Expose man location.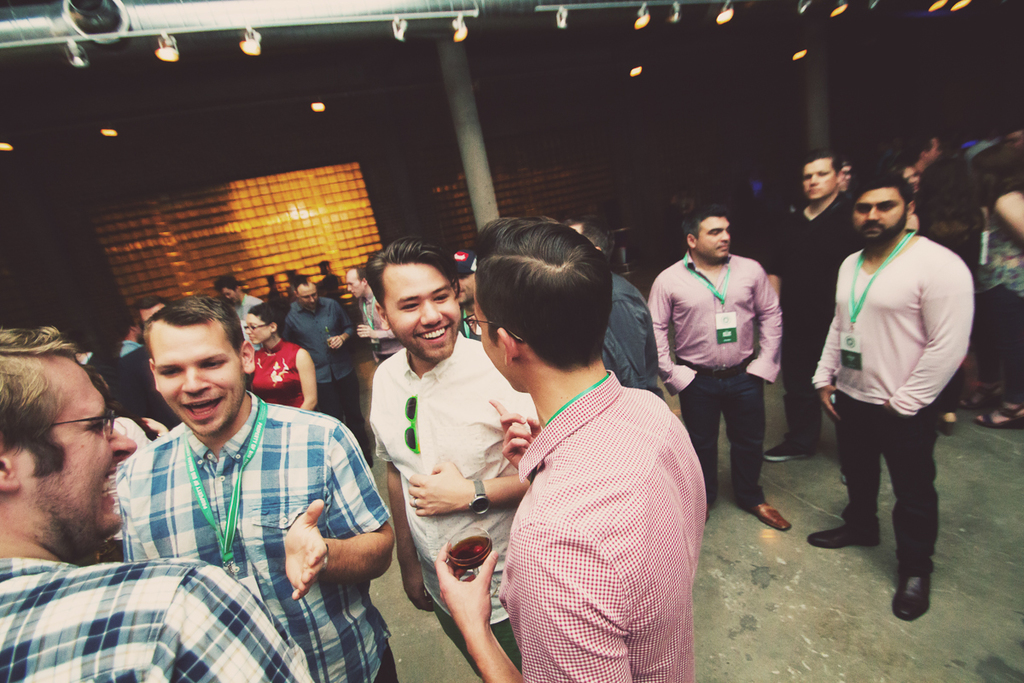
Exposed at Rect(761, 145, 864, 465).
